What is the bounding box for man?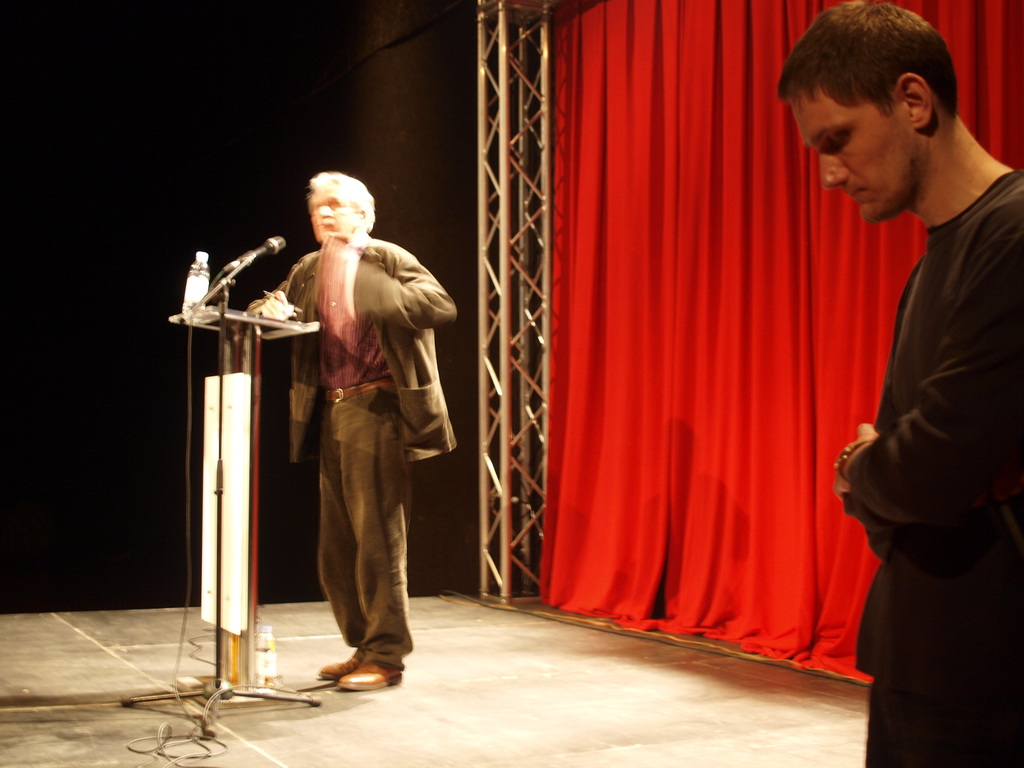
bbox(785, 12, 1023, 708).
